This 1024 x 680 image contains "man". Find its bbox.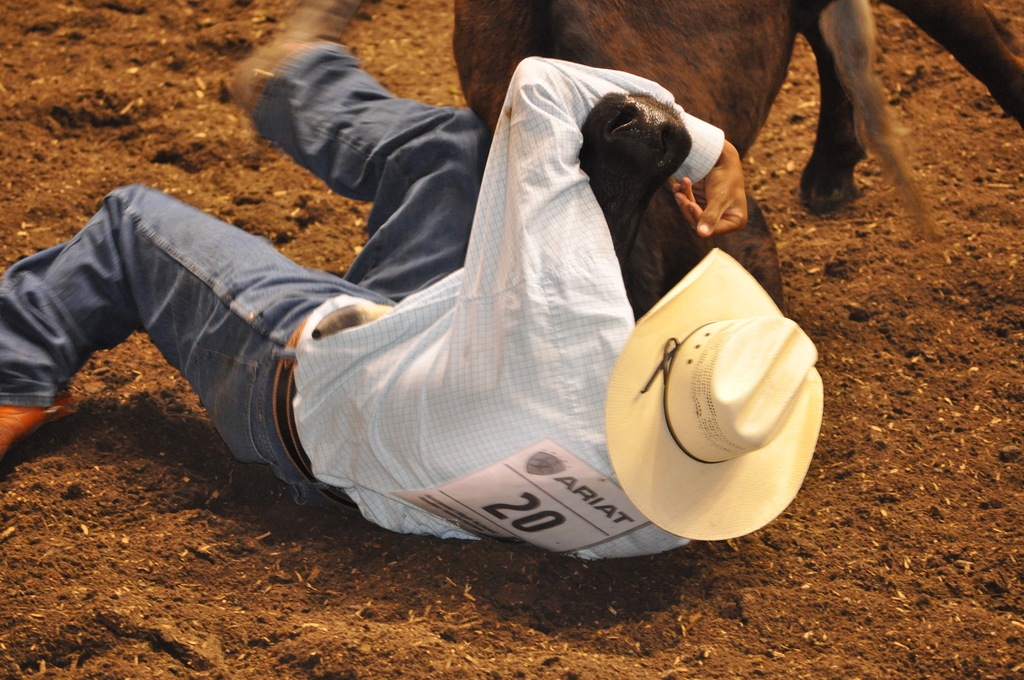
<region>21, 3, 870, 588</region>.
